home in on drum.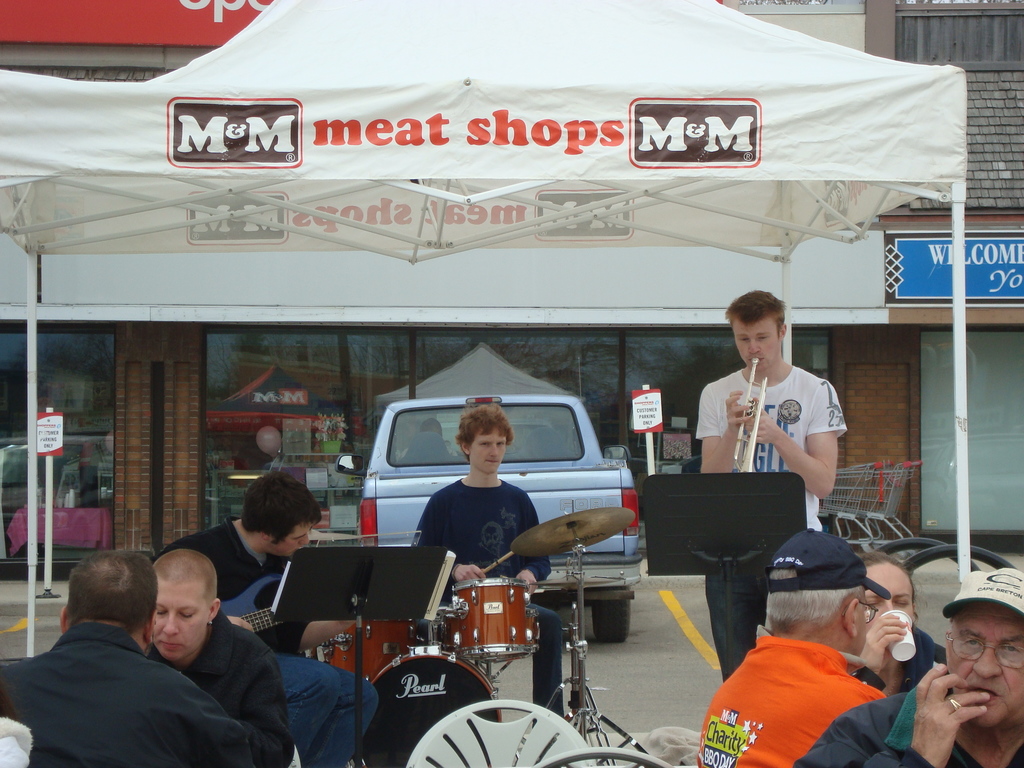
Homed in at bbox=(525, 604, 536, 651).
